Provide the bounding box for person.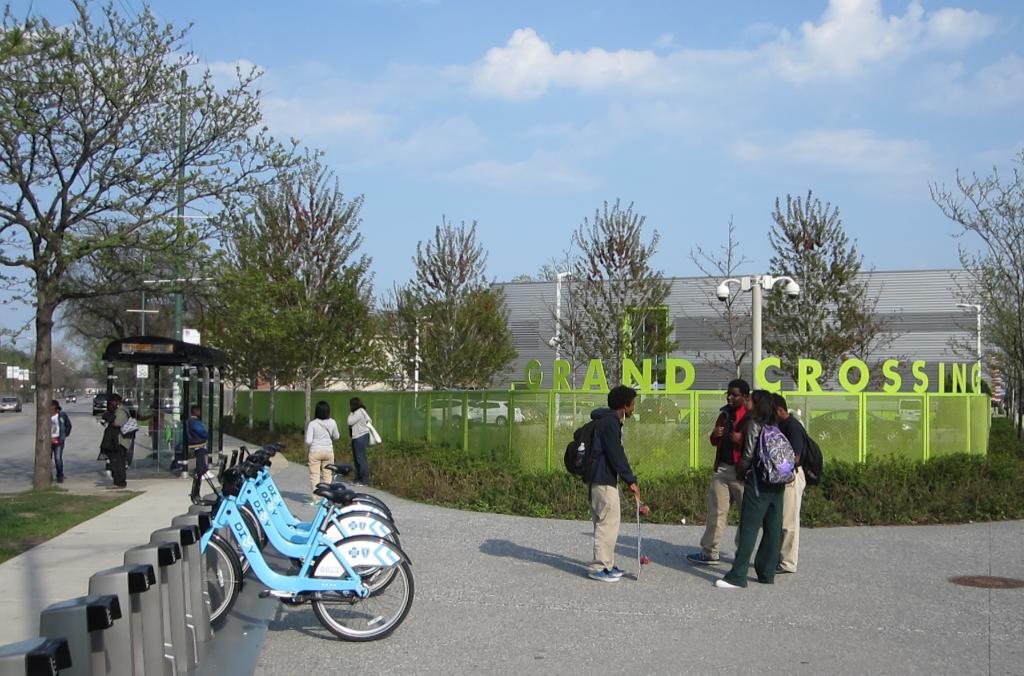
<region>95, 381, 131, 460</region>.
